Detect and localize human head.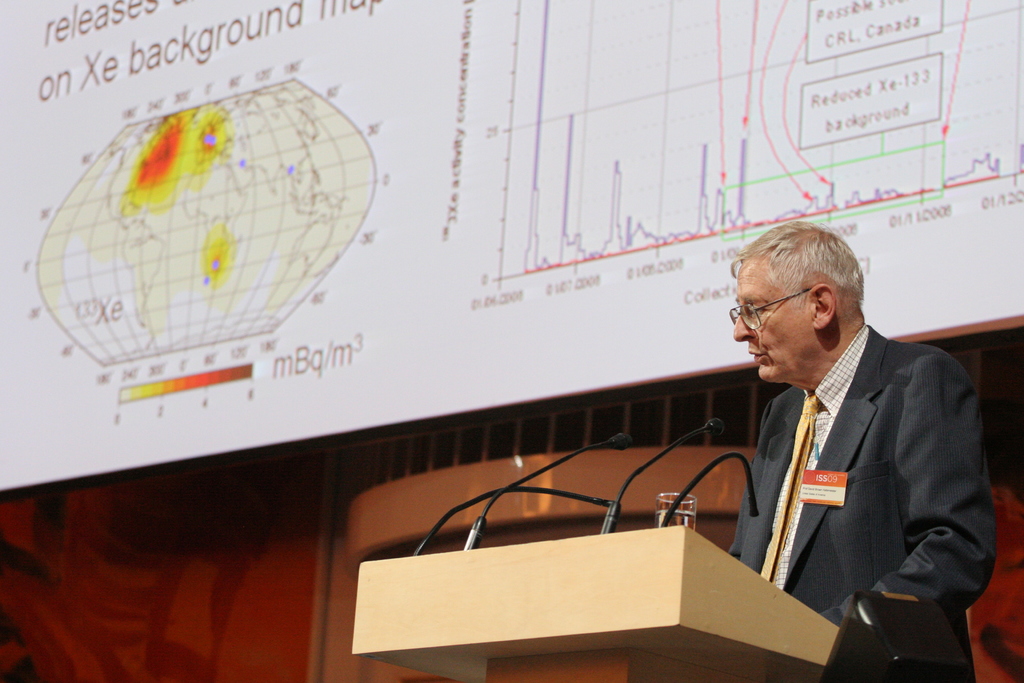
Localized at pyautogui.locateOnScreen(735, 224, 884, 379).
